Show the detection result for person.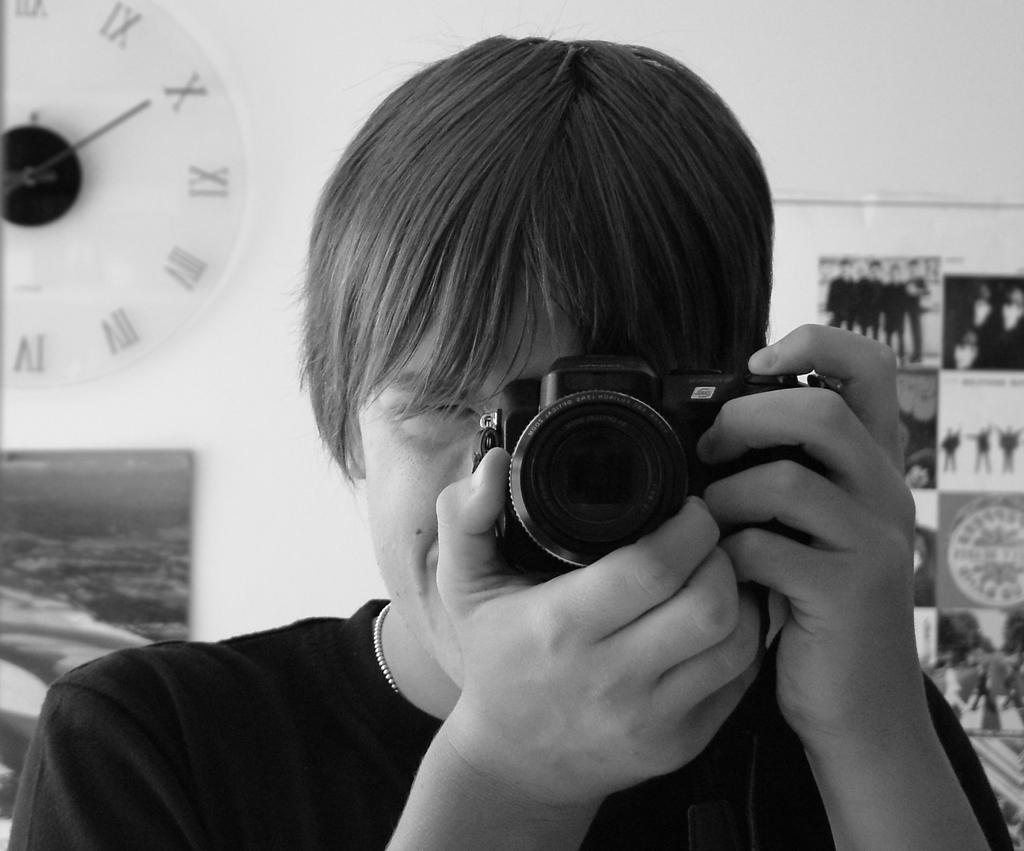
l=0, t=25, r=1023, b=850.
